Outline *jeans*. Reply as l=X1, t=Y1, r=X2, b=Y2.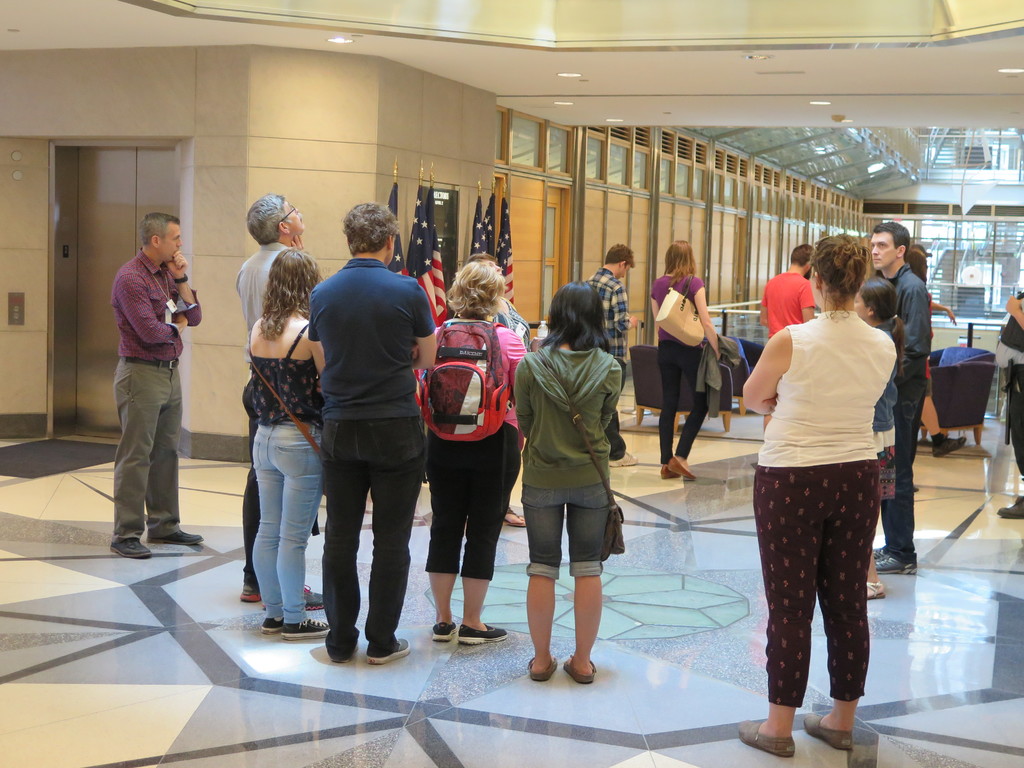
l=317, t=416, r=424, b=653.
